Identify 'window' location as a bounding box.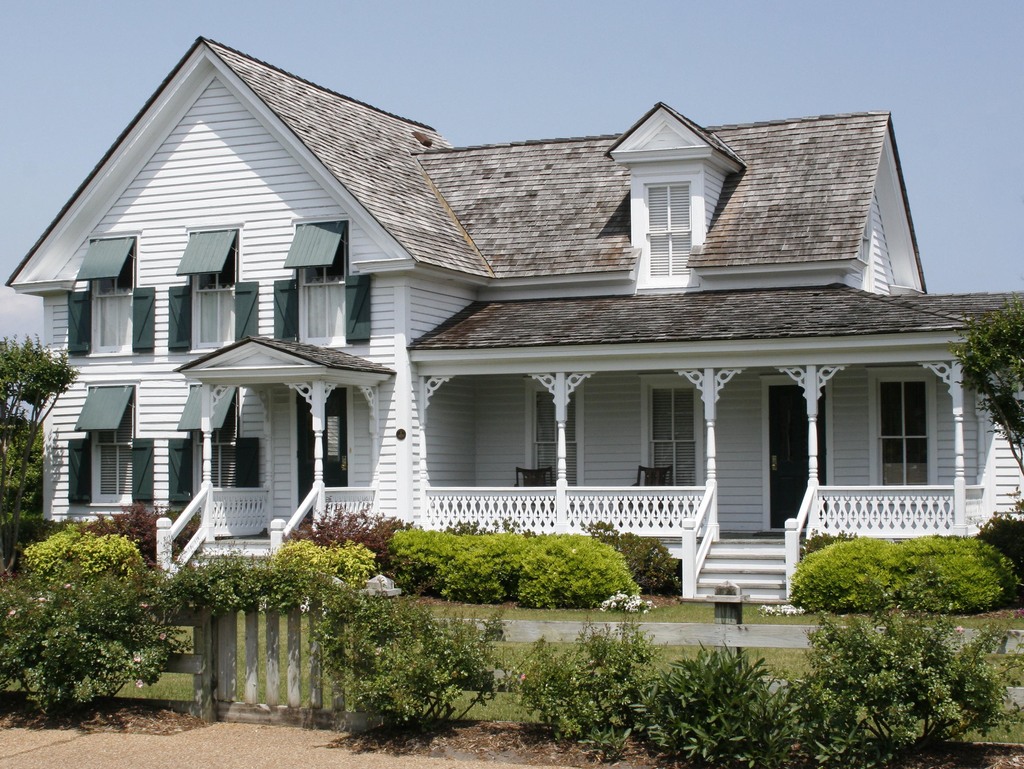
box=[271, 220, 378, 345].
